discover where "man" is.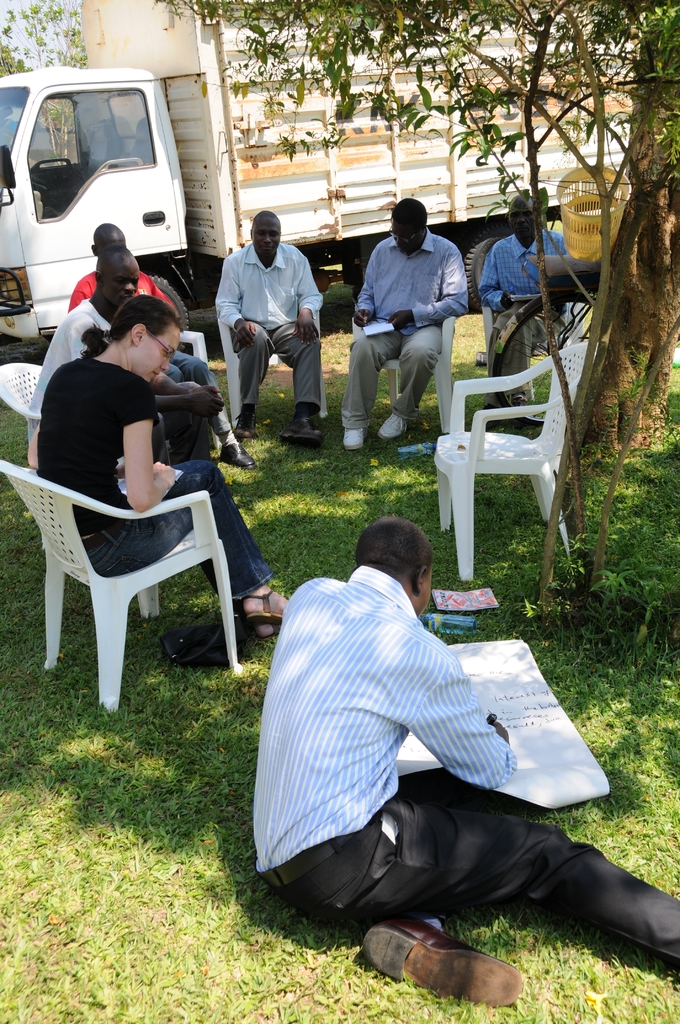
Discovered at (x1=480, y1=195, x2=571, y2=408).
